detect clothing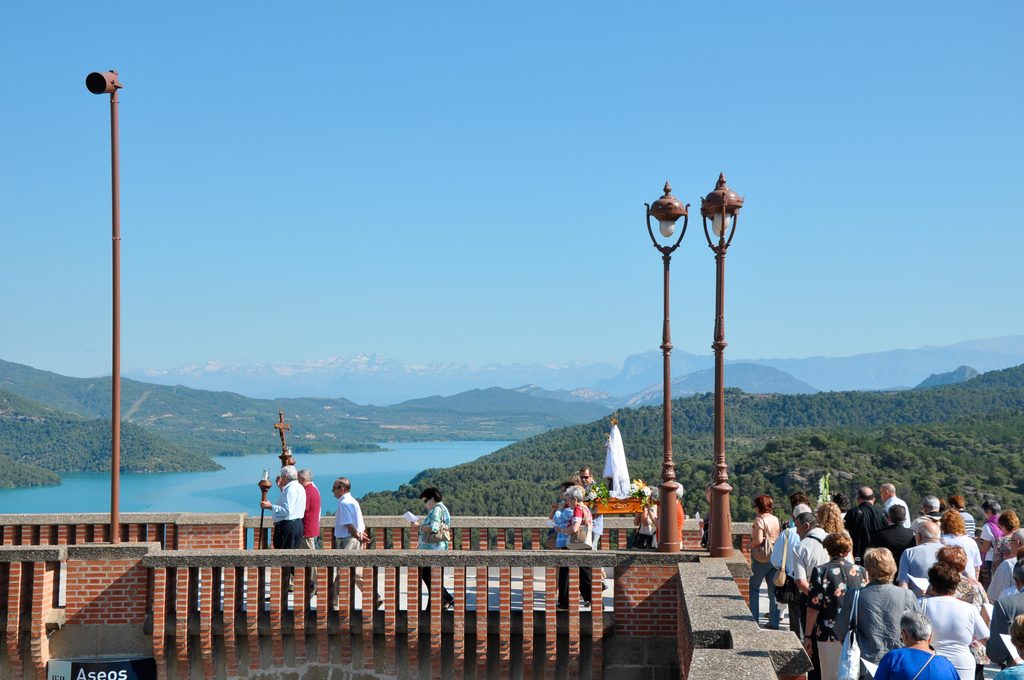
pyautogui.locateOnScreen(556, 497, 612, 609)
